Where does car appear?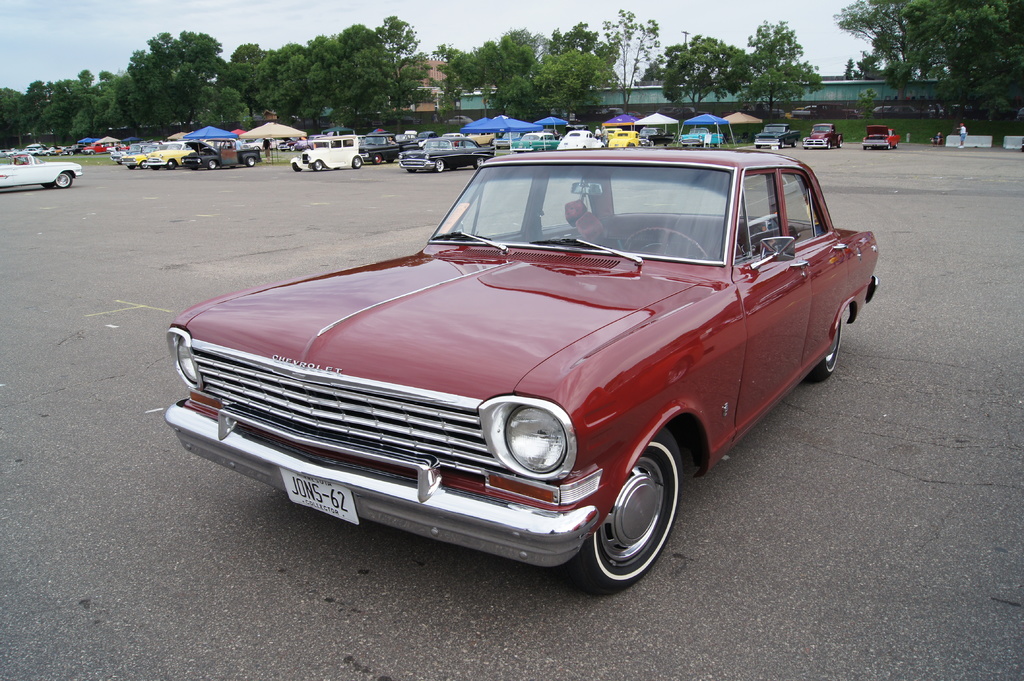
Appears at x1=680 y1=123 x2=721 y2=141.
